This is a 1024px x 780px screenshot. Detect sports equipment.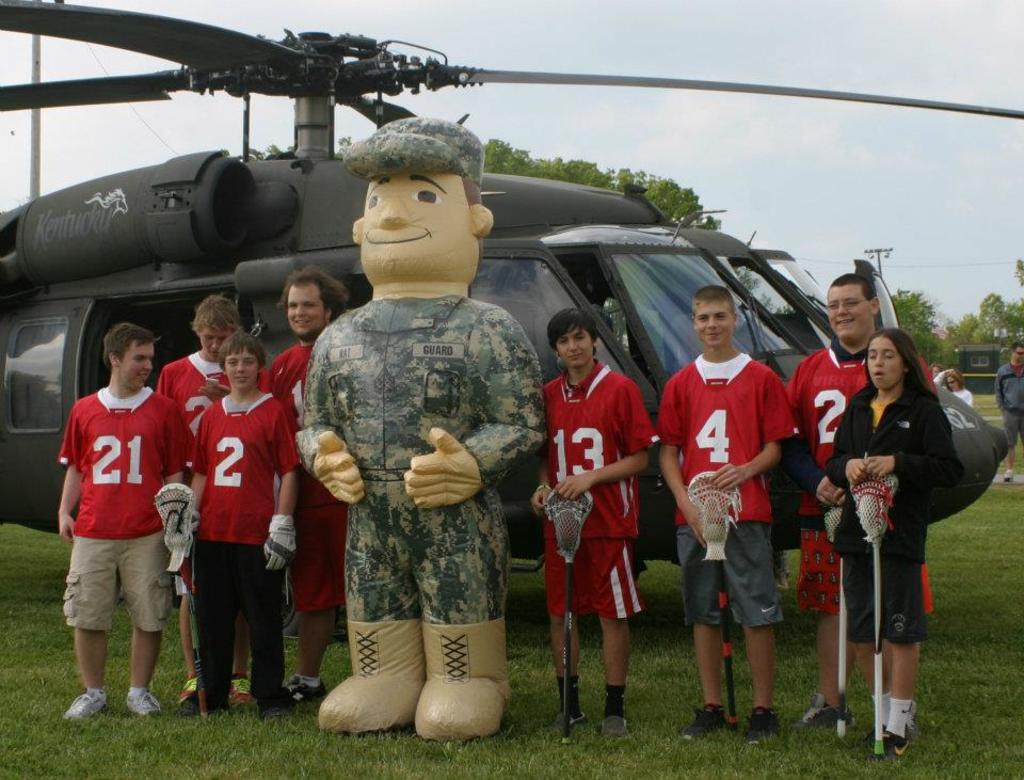
791,689,854,731.
